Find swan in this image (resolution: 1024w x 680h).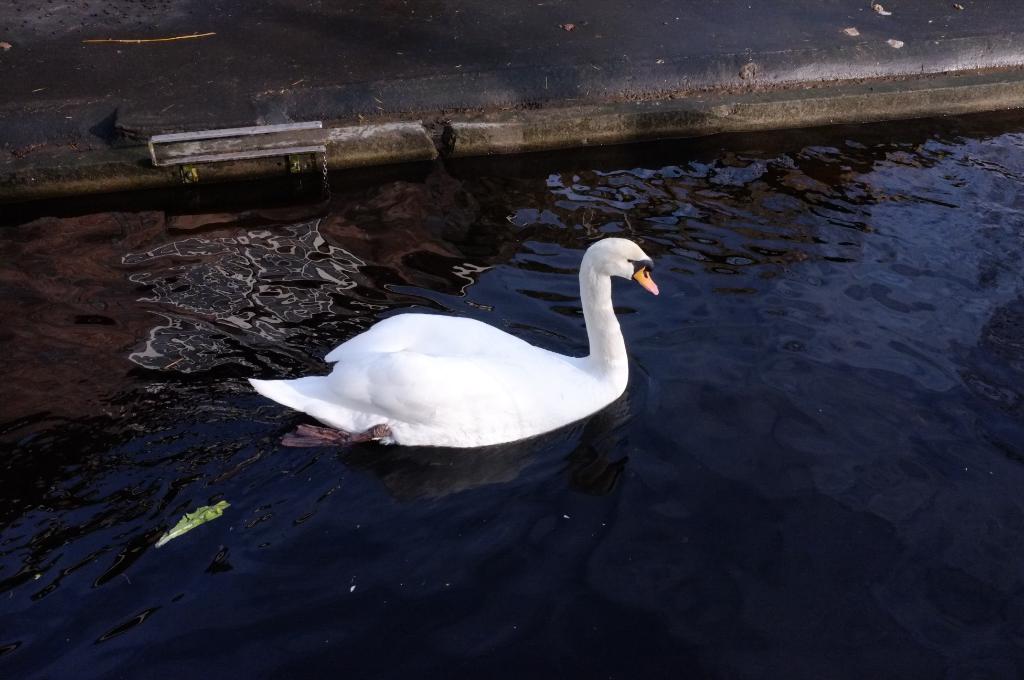
detection(250, 223, 671, 454).
